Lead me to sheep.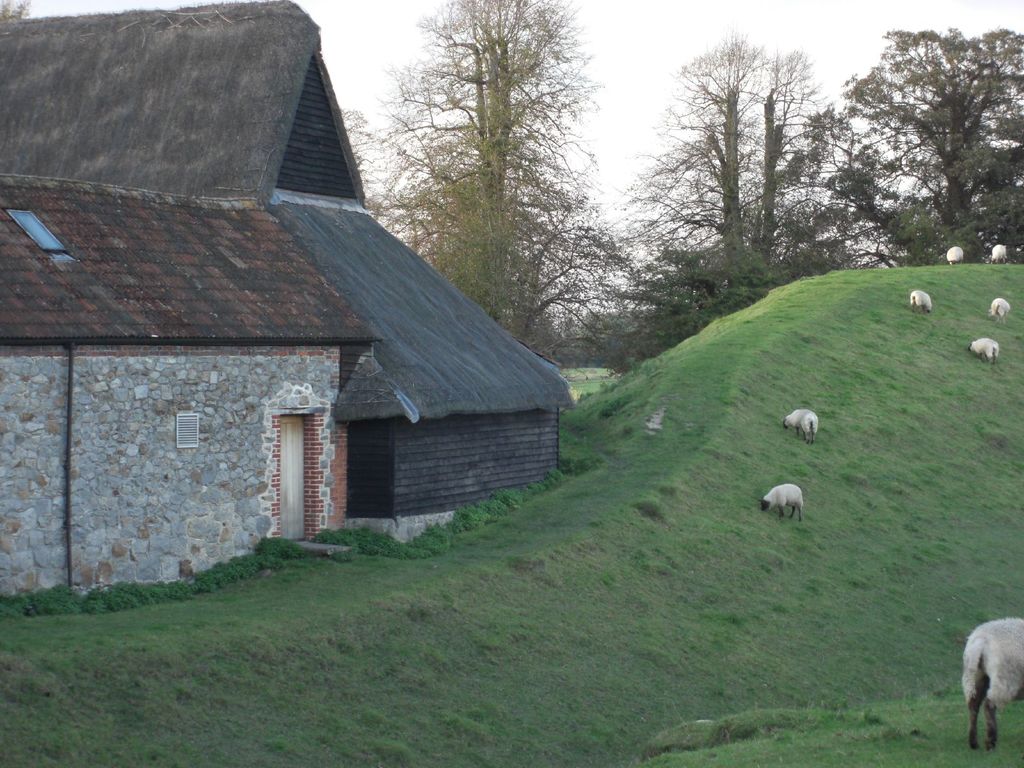
Lead to 947, 248, 964, 267.
